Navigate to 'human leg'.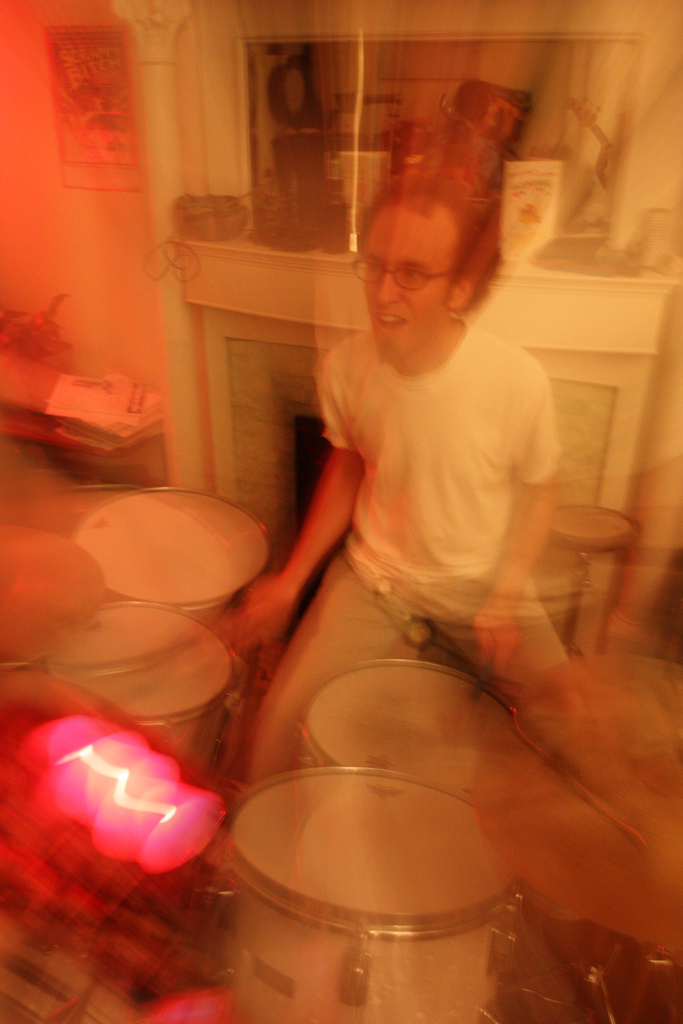
Navigation target: left=236, top=556, right=410, bottom=785.
